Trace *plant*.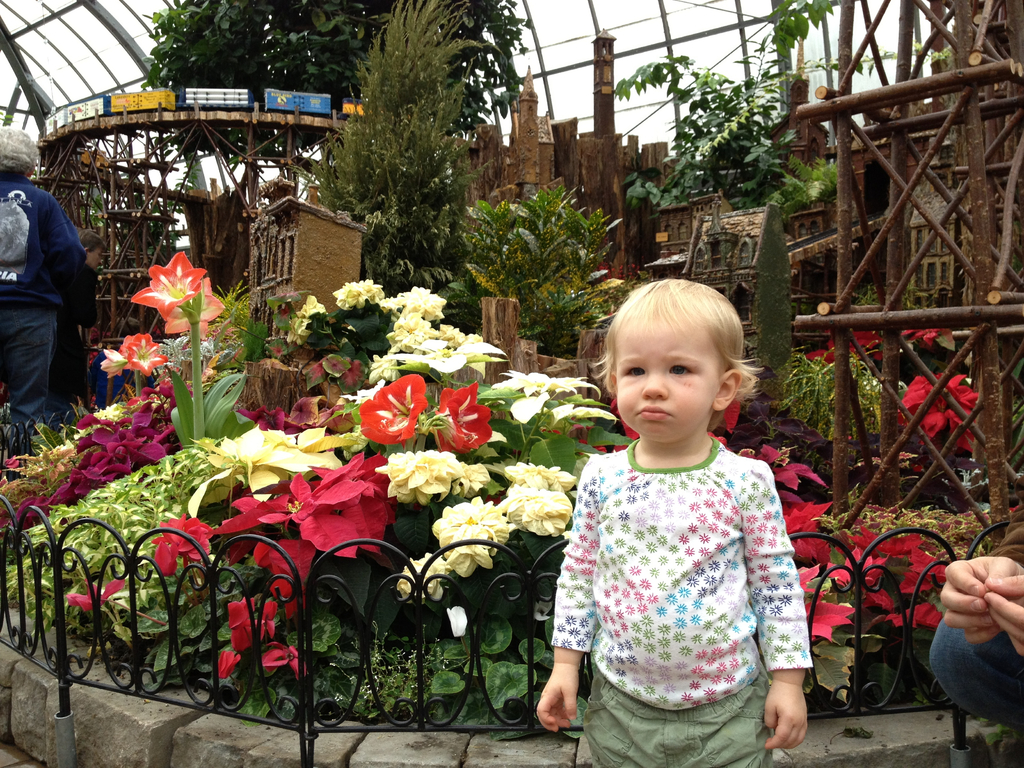
Traced to box=[781, 347, 885, 445].
